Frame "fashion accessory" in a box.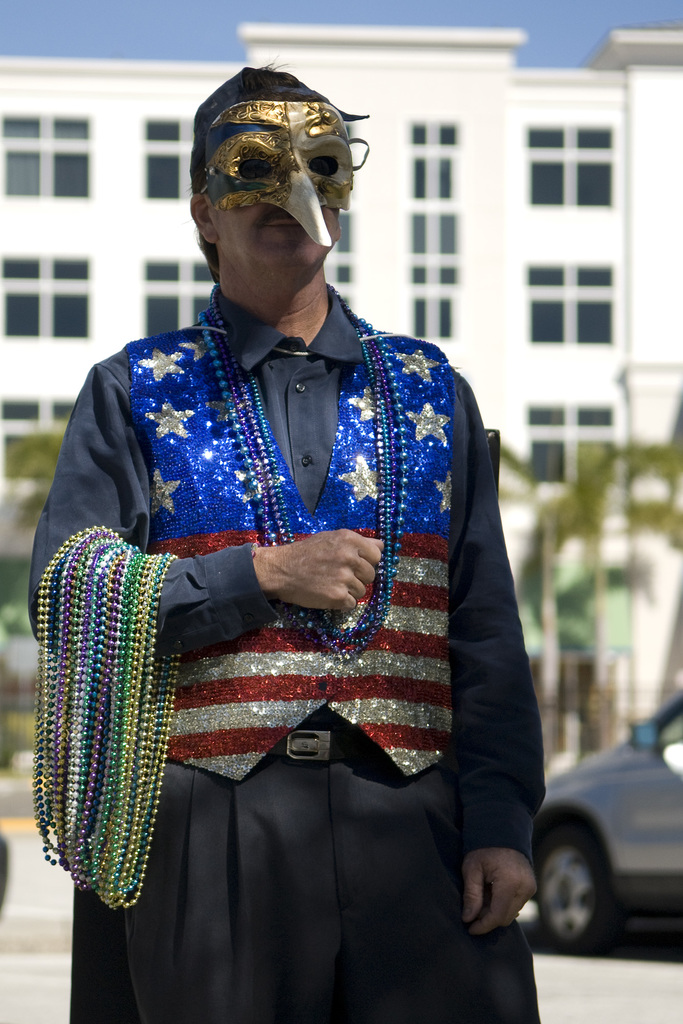
detection(196, 102, 357, 239).
